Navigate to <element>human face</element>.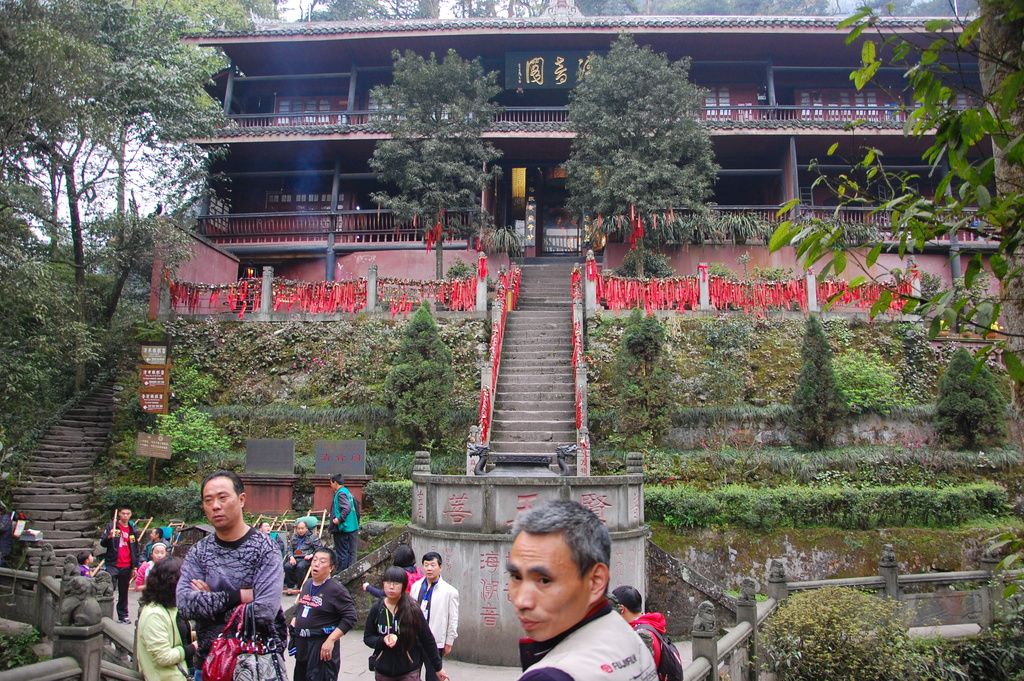
Navigation target: [left=203, top=478, right=241, bottom=528].
